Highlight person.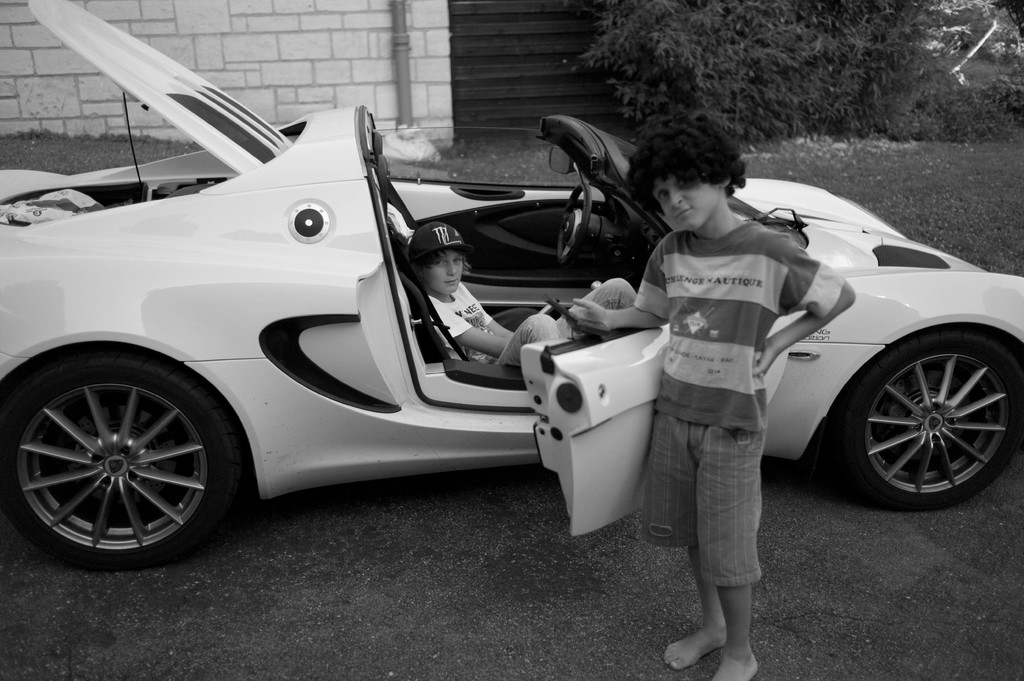
Highlighted region: (632,125,843,645).
